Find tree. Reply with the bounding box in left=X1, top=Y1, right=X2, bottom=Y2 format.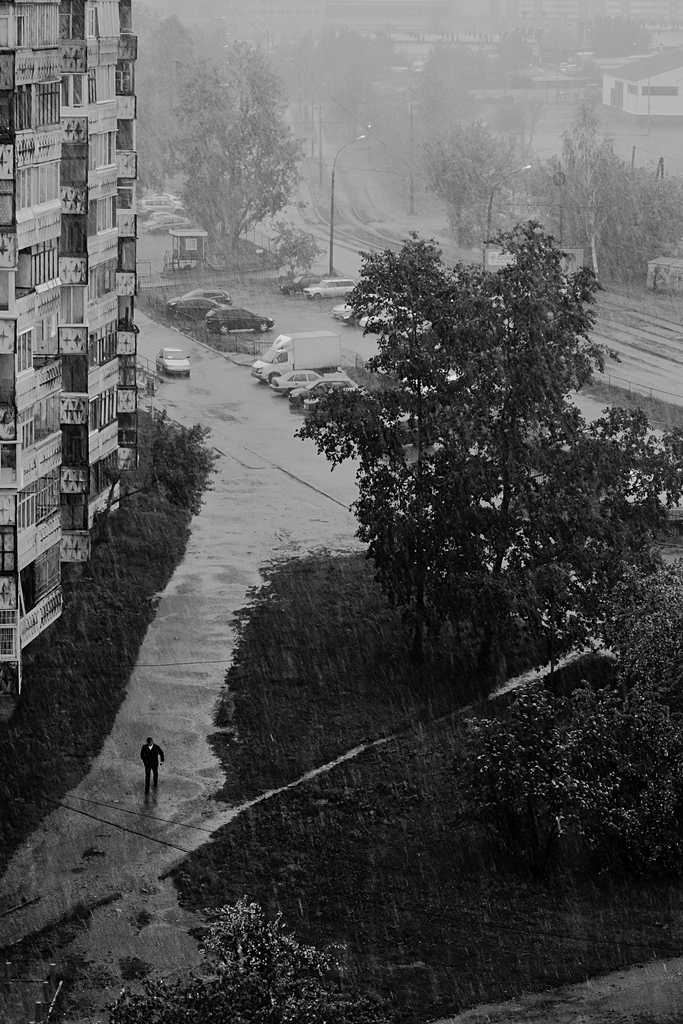
left=442, top=129, right=520, bottom=255.
